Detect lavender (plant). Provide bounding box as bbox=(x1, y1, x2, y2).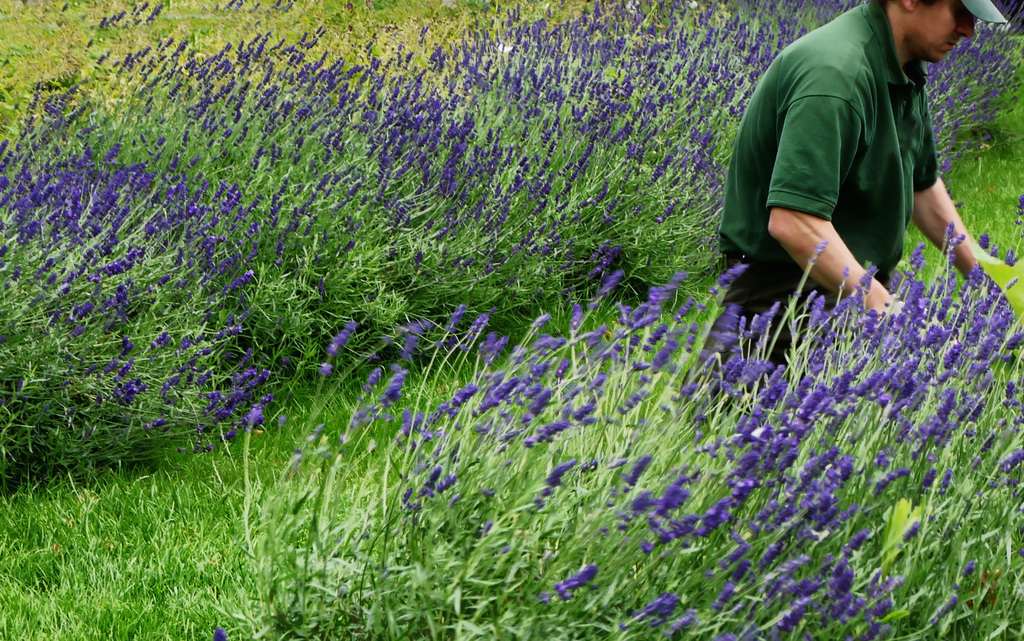
bbox=(968, 264, 982, 298).
